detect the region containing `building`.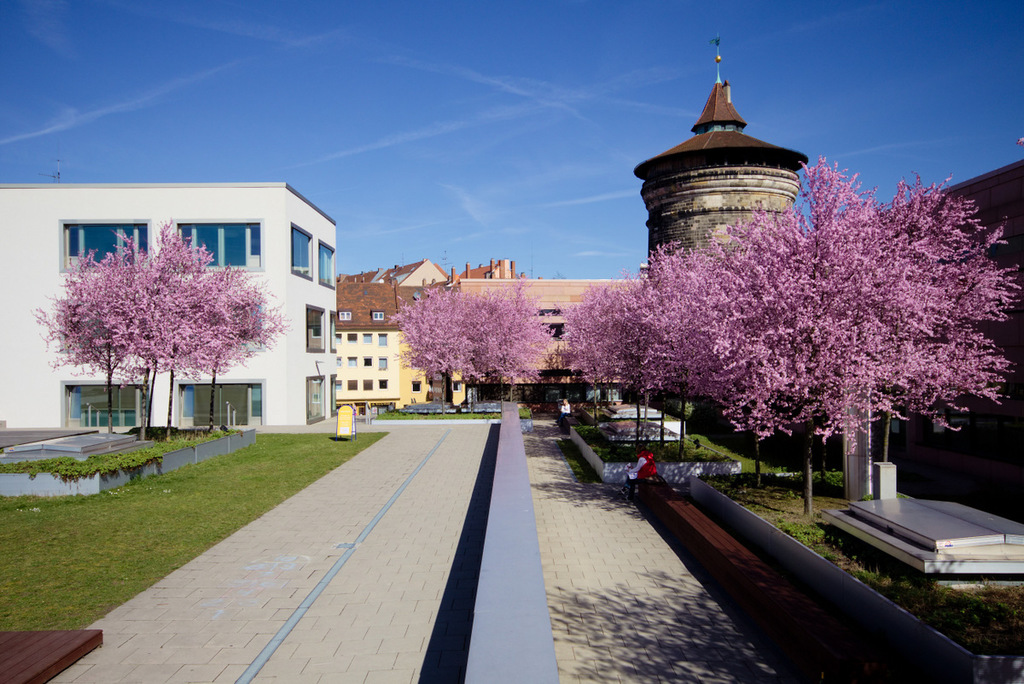
box(336, 274, 445, 399).
